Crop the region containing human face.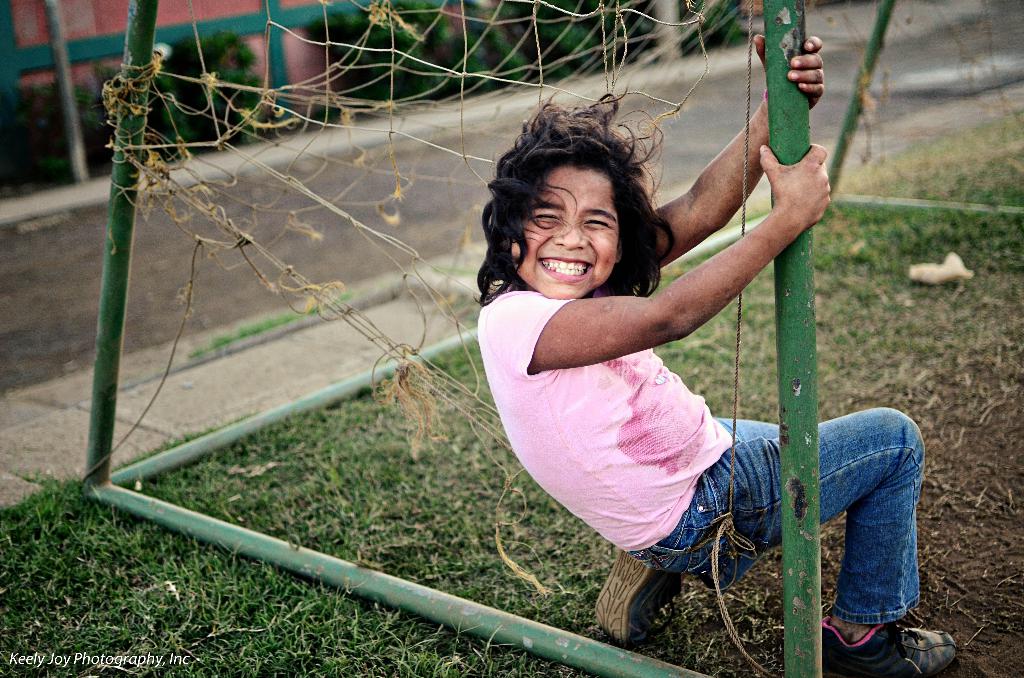
Crop region: bbox(512, 165, 622, 301).
